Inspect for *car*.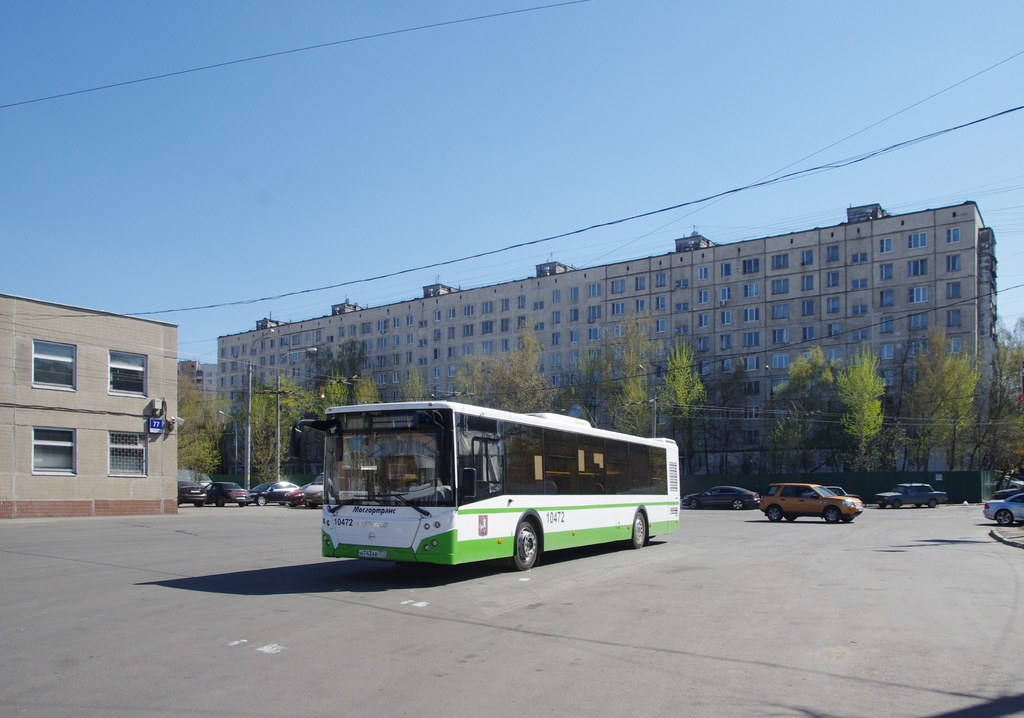
Inspection: rect(762, 485, 863, 525).
